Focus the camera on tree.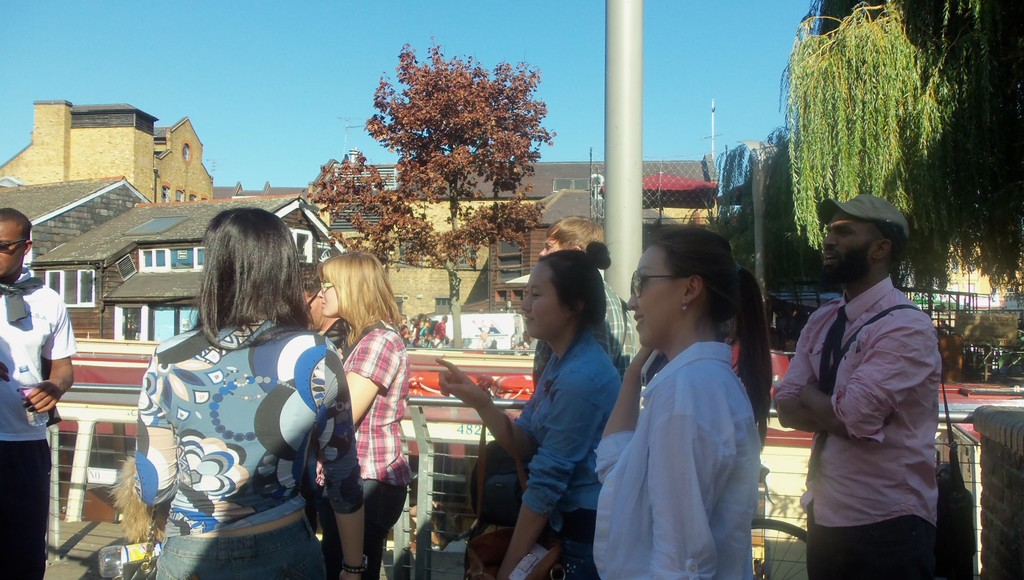
Focus region: {"left": 705, "top": 142, "right": 799, "bottom": 336}.
